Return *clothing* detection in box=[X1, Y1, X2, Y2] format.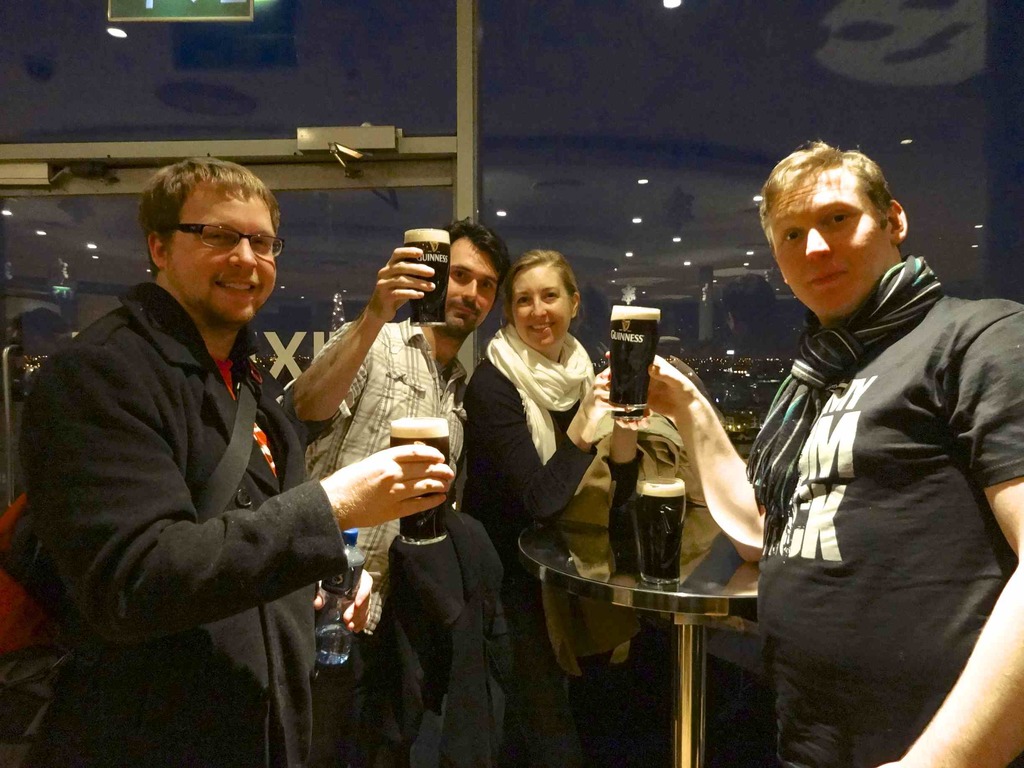
box=[41, 201, 379, 724].
